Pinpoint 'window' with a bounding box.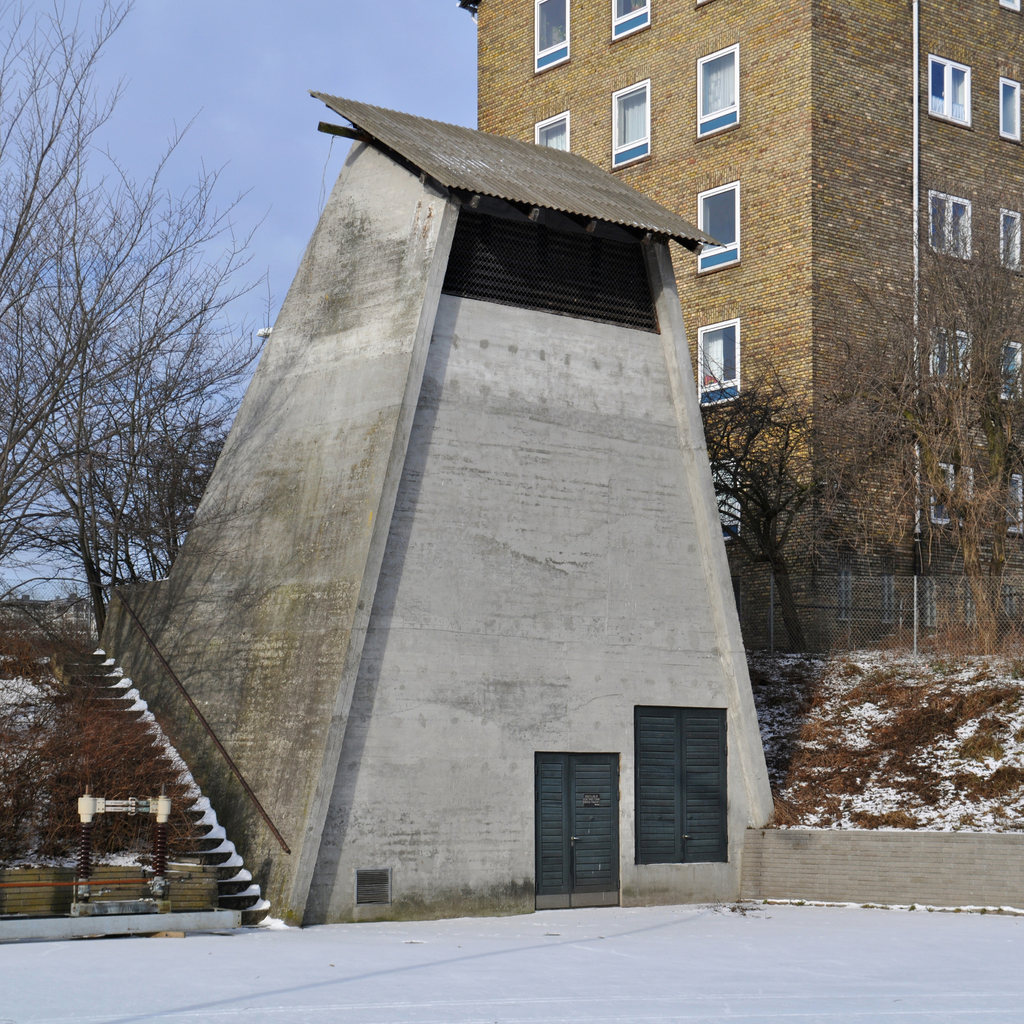
rect(711, 462, 739, 545).
